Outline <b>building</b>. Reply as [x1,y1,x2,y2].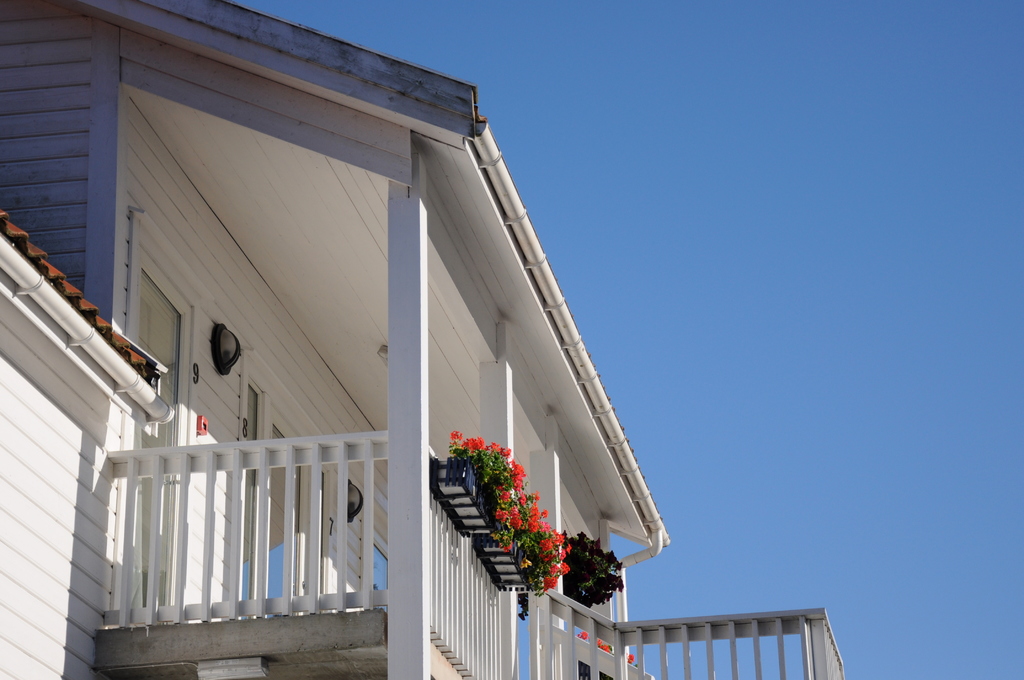
[0,0,844,679].
